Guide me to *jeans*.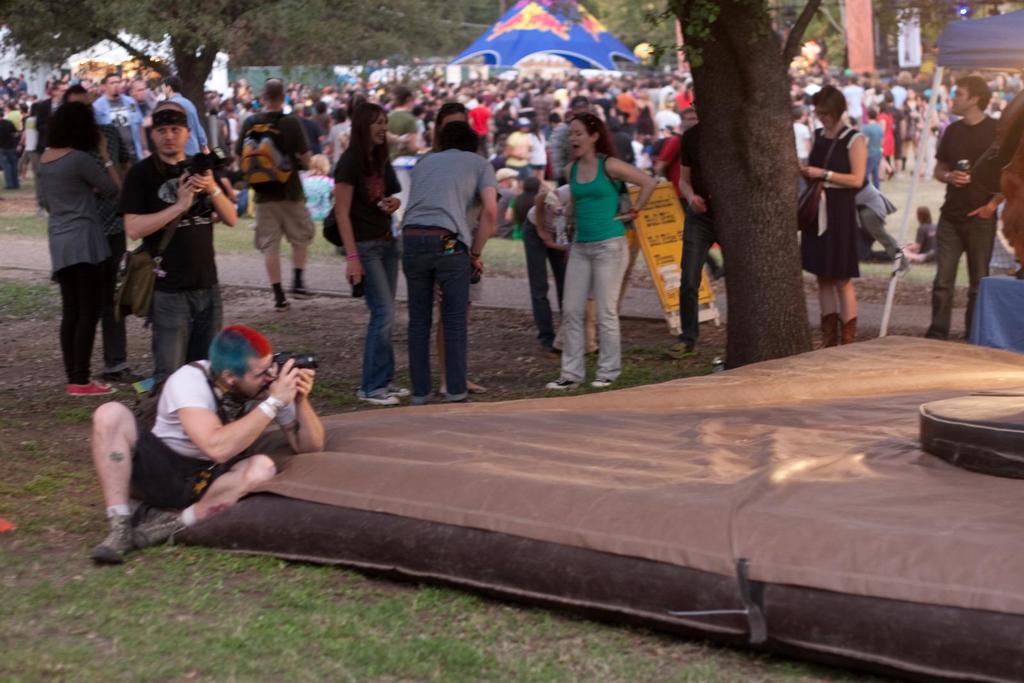
Guidance: [x1=149, y1=289, x2=223, y2=396].
